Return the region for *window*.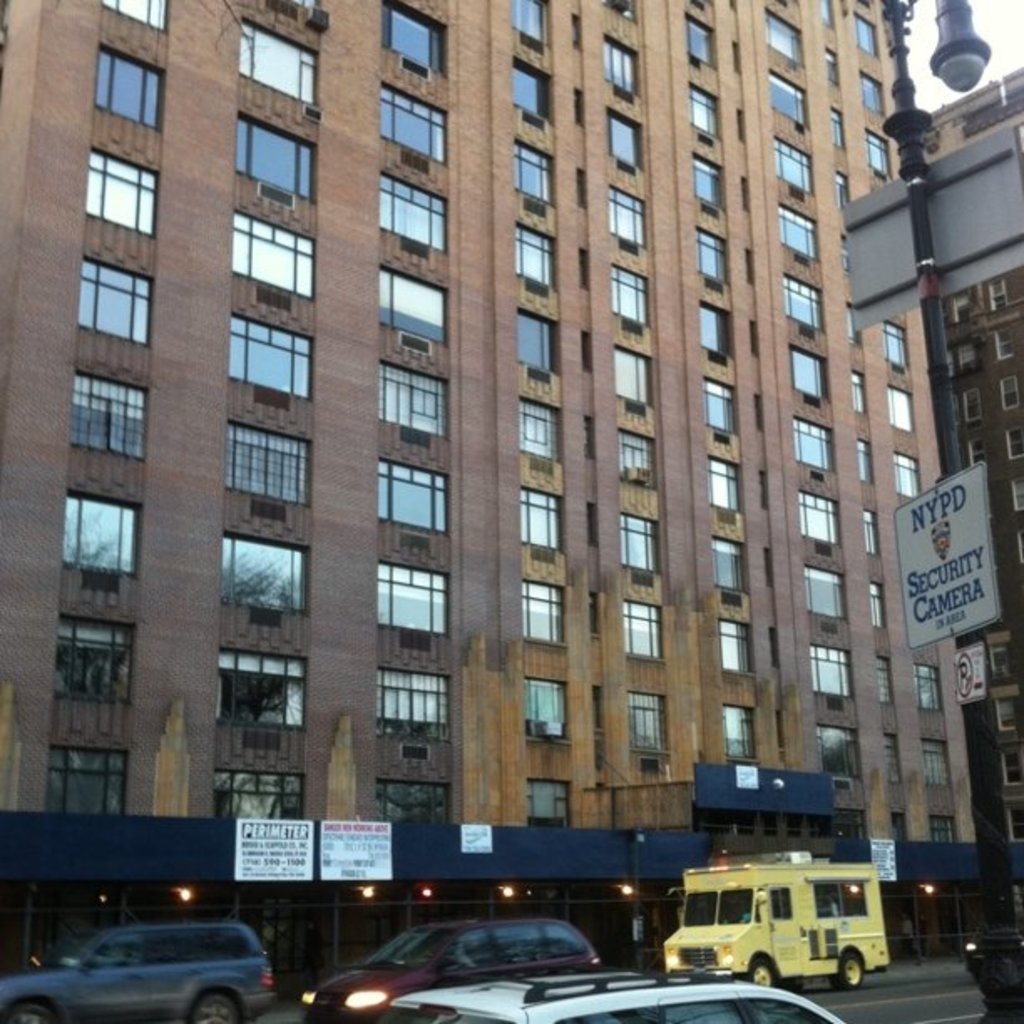
detection(868, 579, 875, 624).
